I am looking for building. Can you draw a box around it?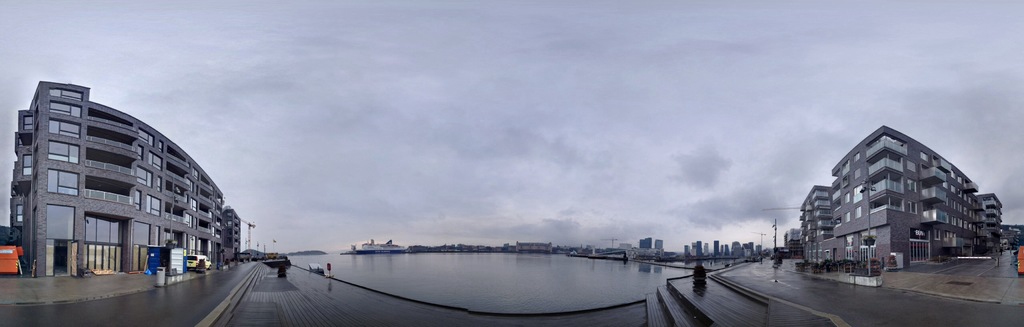
Sure, the bounding box is crop(241, 224, 256, 257).
